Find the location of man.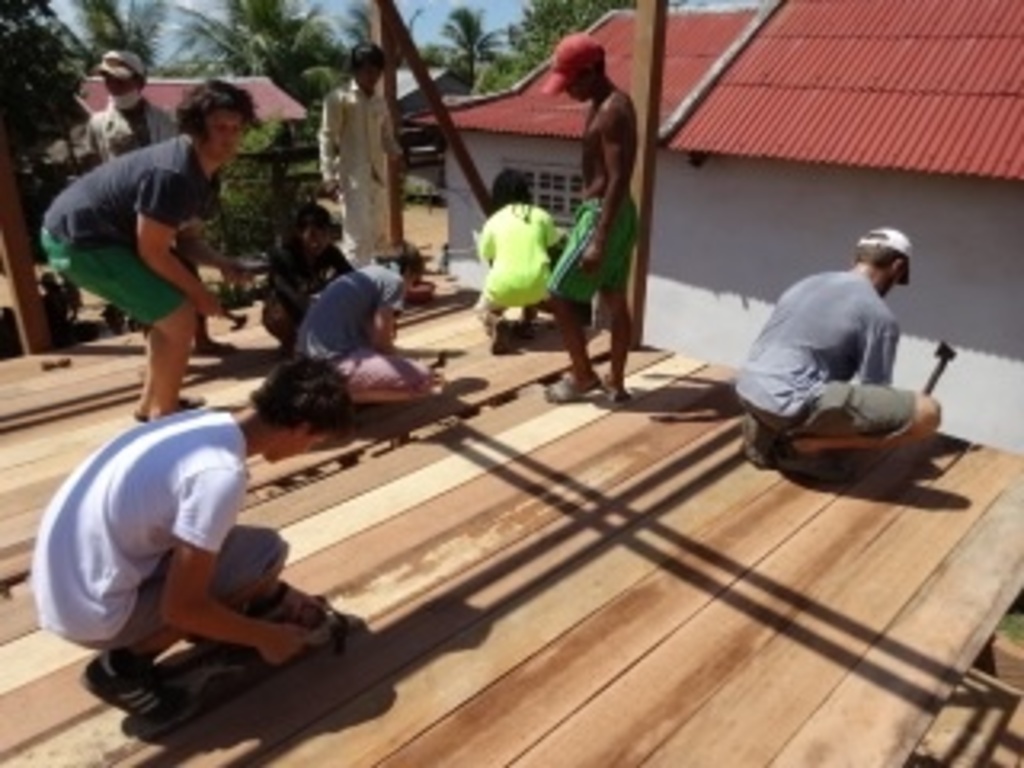
Location: <box>534,35,643,406</box>.
